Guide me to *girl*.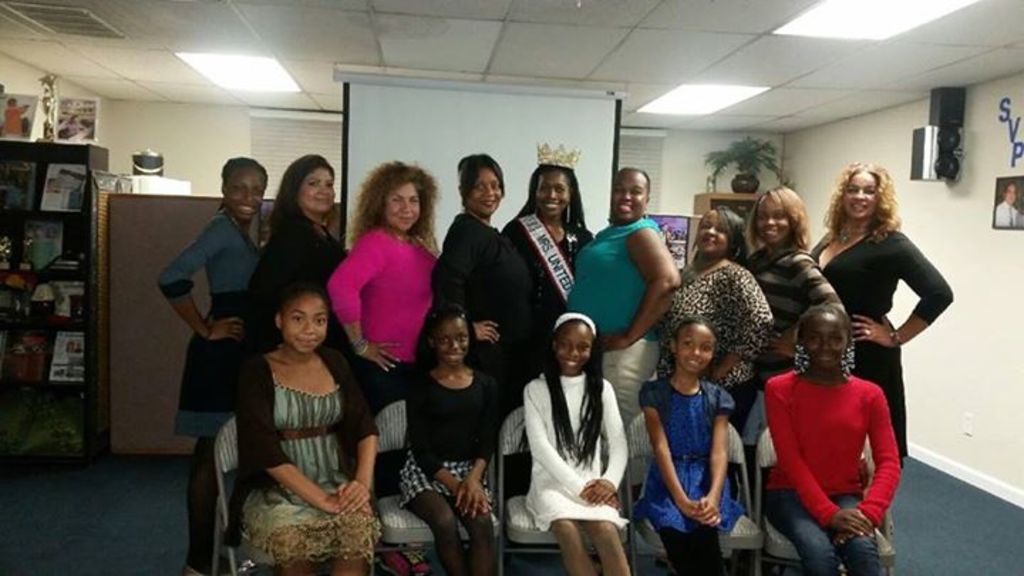
Guidance: x1=636 y1=319 x2=744 y2=575.
